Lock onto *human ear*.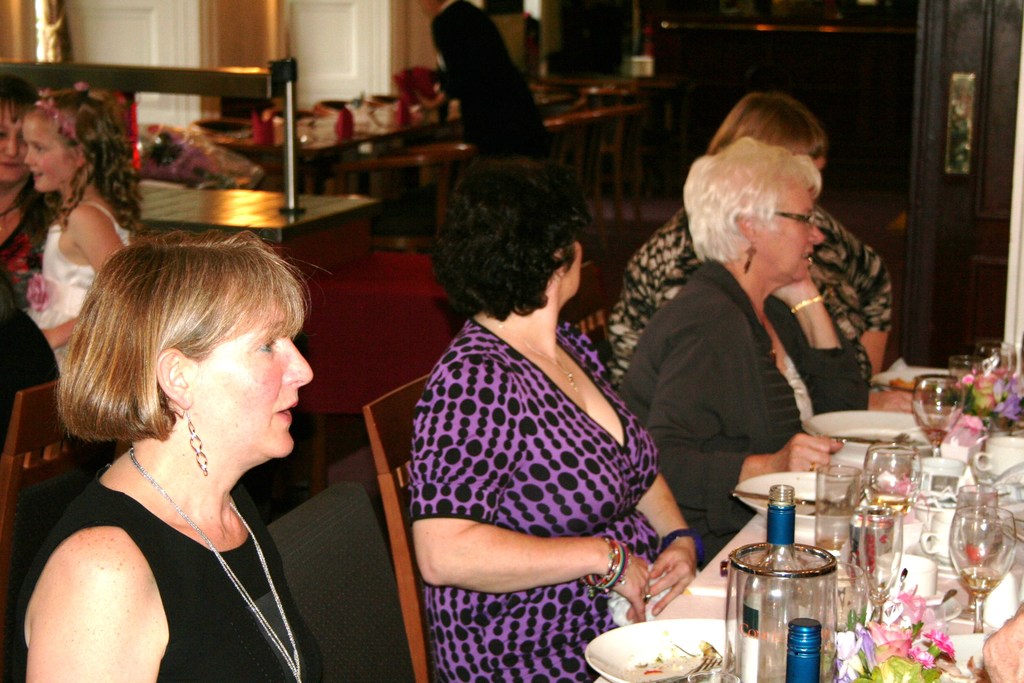
Locked: BBox(155, 350, 193, 408).
